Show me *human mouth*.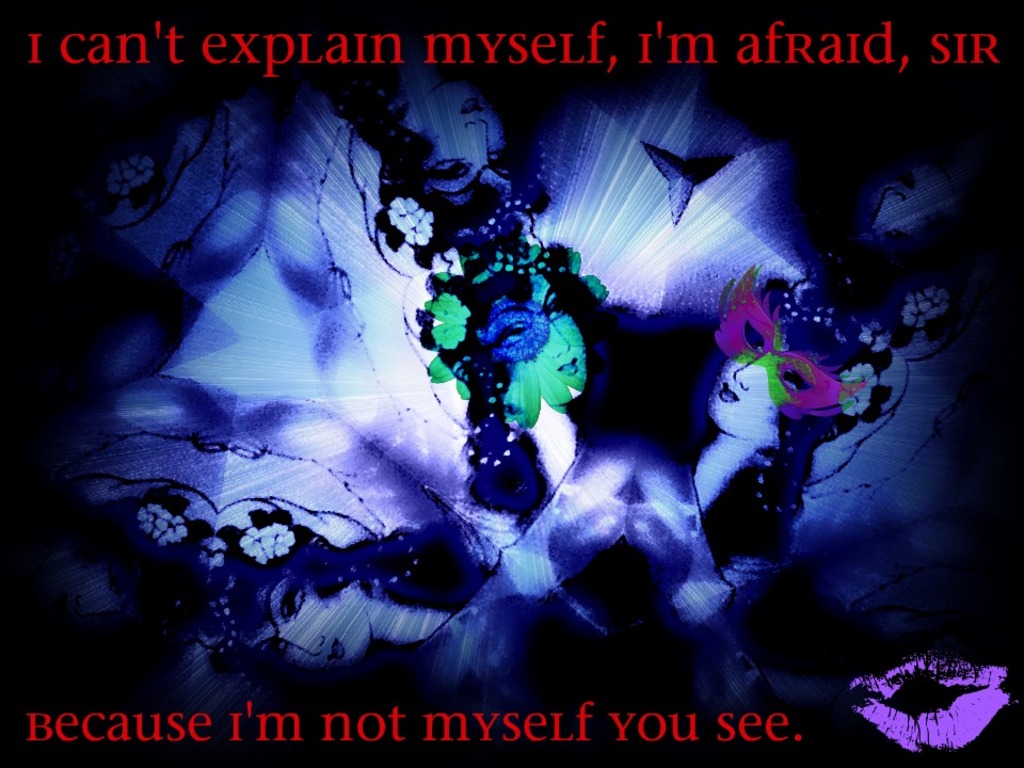
*human mouth* is here: region(720, 378, 736, 399).
